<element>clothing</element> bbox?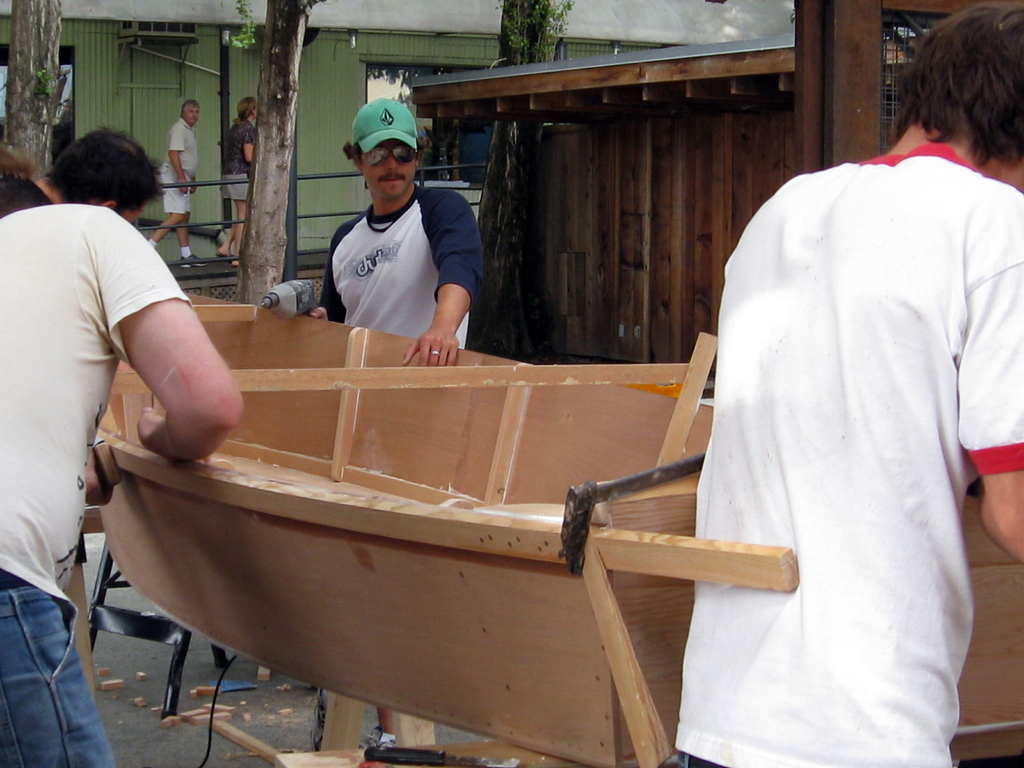
x1=651 y1=164 x2=1023 y2=767
